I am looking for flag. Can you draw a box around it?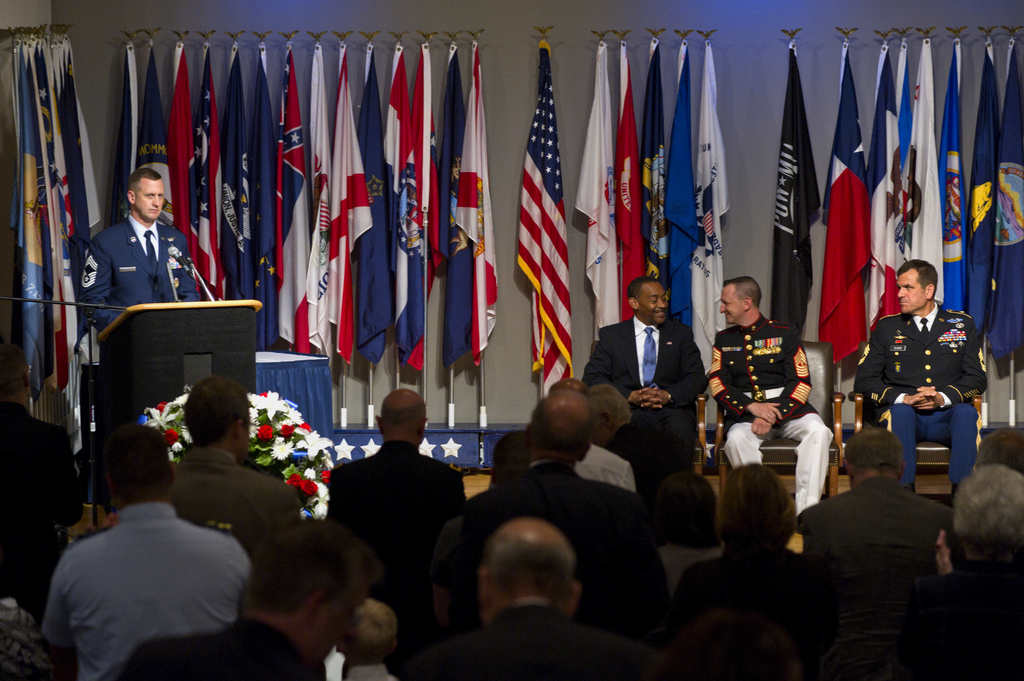
Sure, the bounding box is [left=573, top=40, right=651, bottom=339].
